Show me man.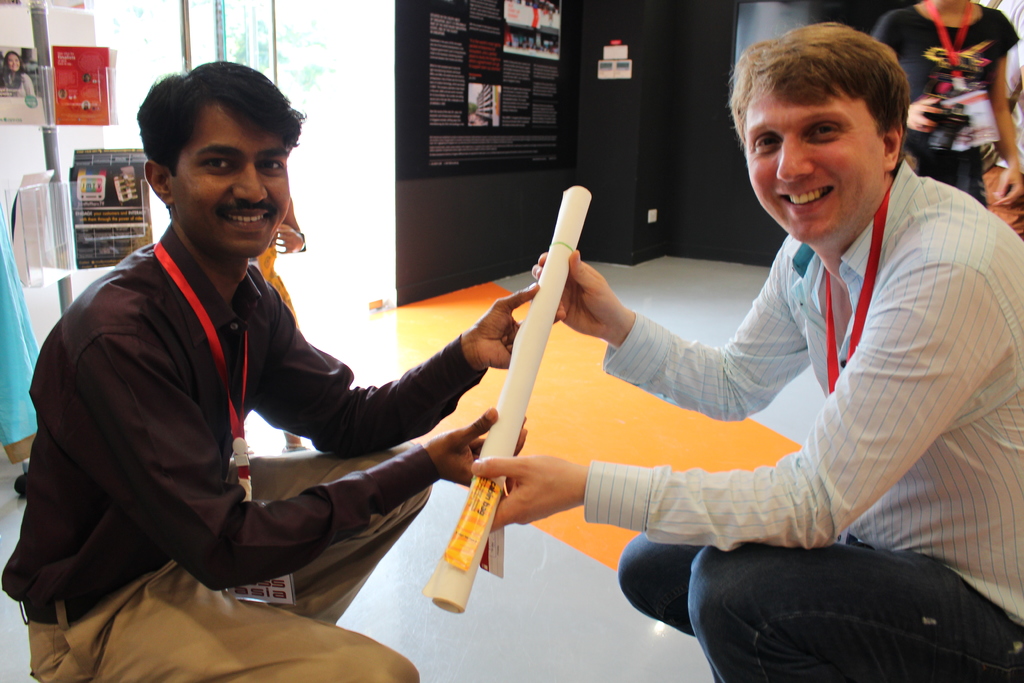
man is here: {"x1": 472, "y1": 22, "x2": 1023, "y2": 682}.
